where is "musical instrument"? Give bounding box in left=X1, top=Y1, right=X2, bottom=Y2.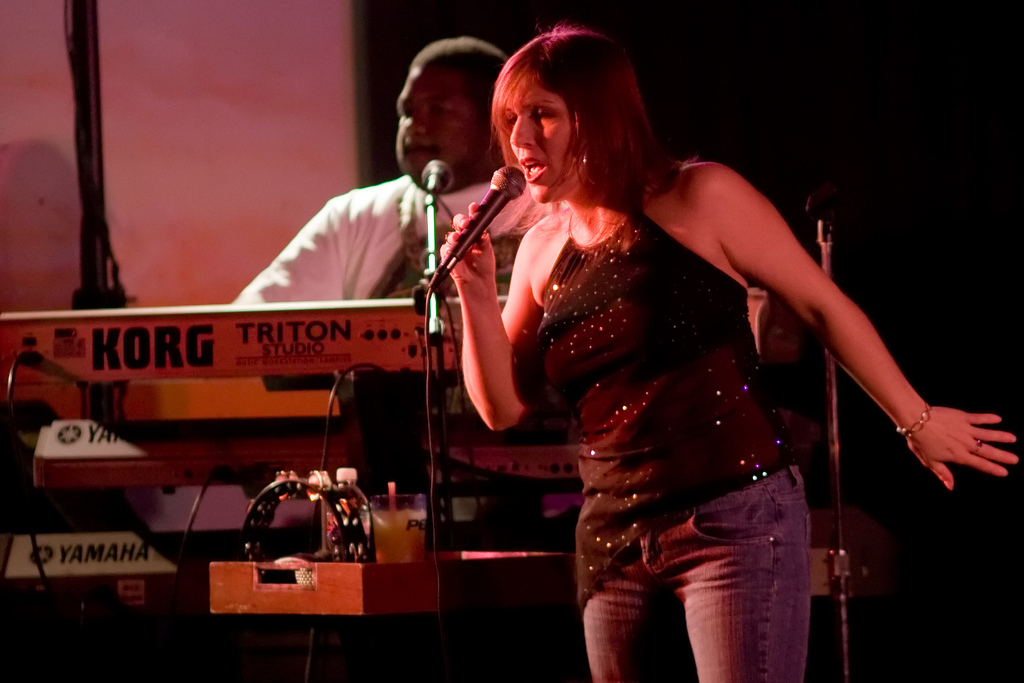
left=0, top=286, right=819, bottom=394.
